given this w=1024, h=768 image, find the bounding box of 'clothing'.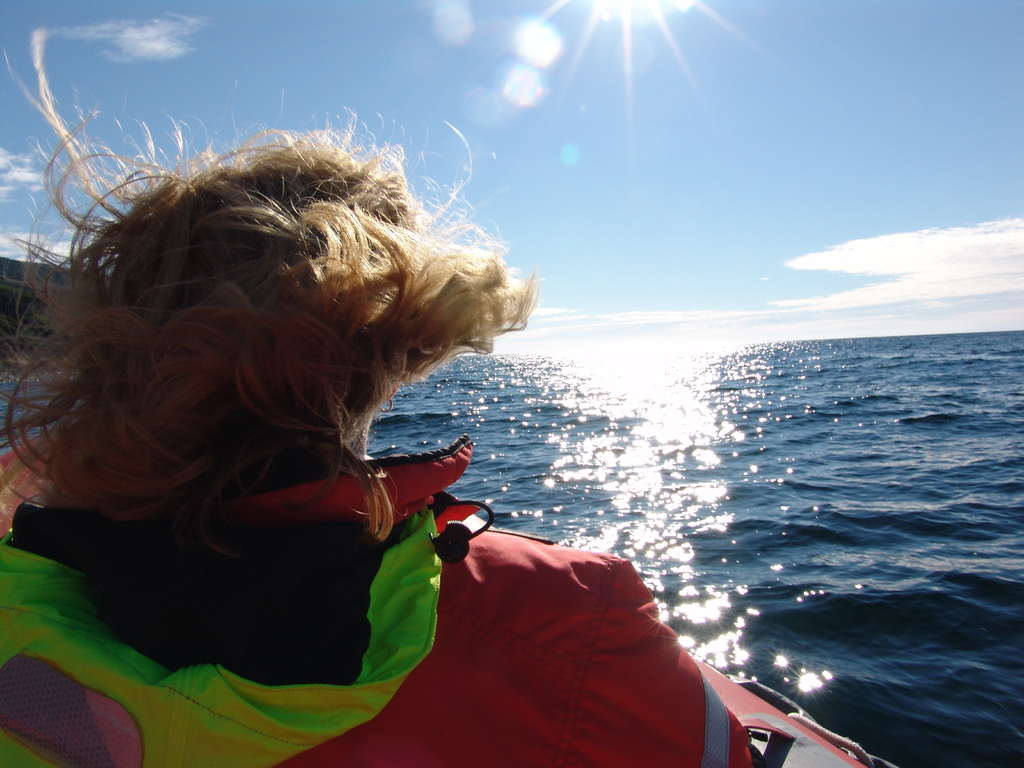
x1=0, y1=427, x2=753, y2=767.
